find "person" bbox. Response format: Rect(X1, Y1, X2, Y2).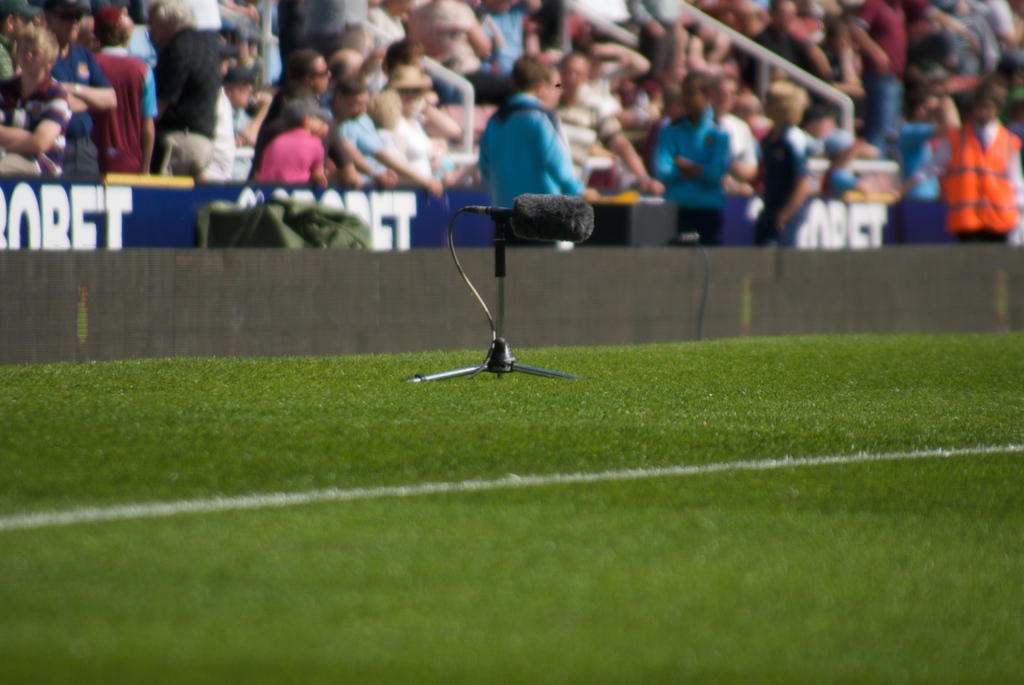
Rect(907, 79, 1023, 246).
